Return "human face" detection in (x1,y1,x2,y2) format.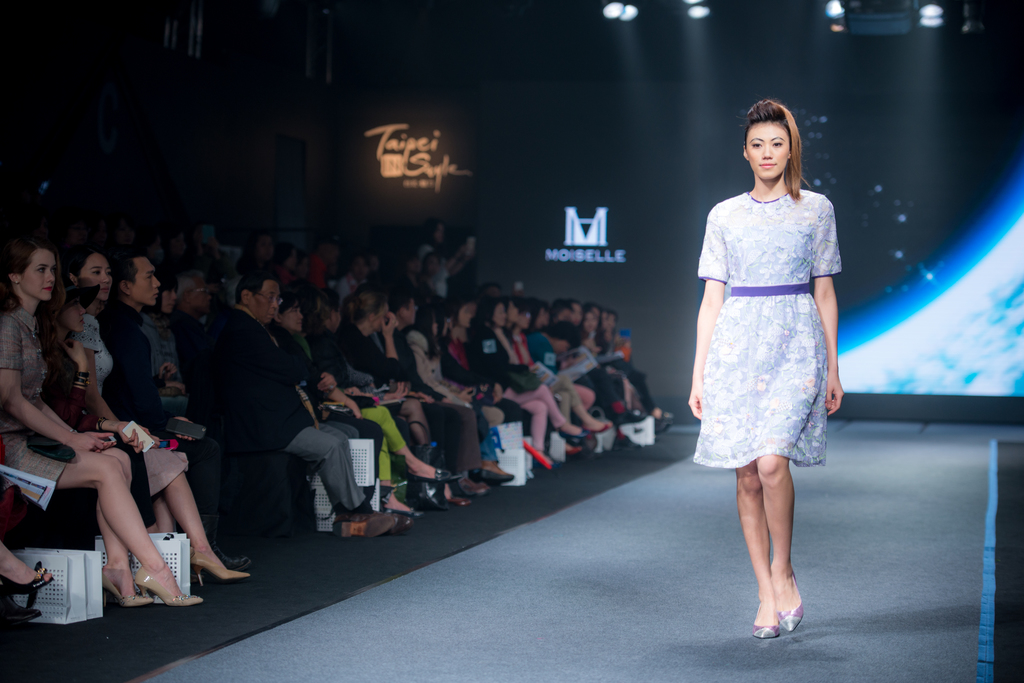
(396,293,422,325).
